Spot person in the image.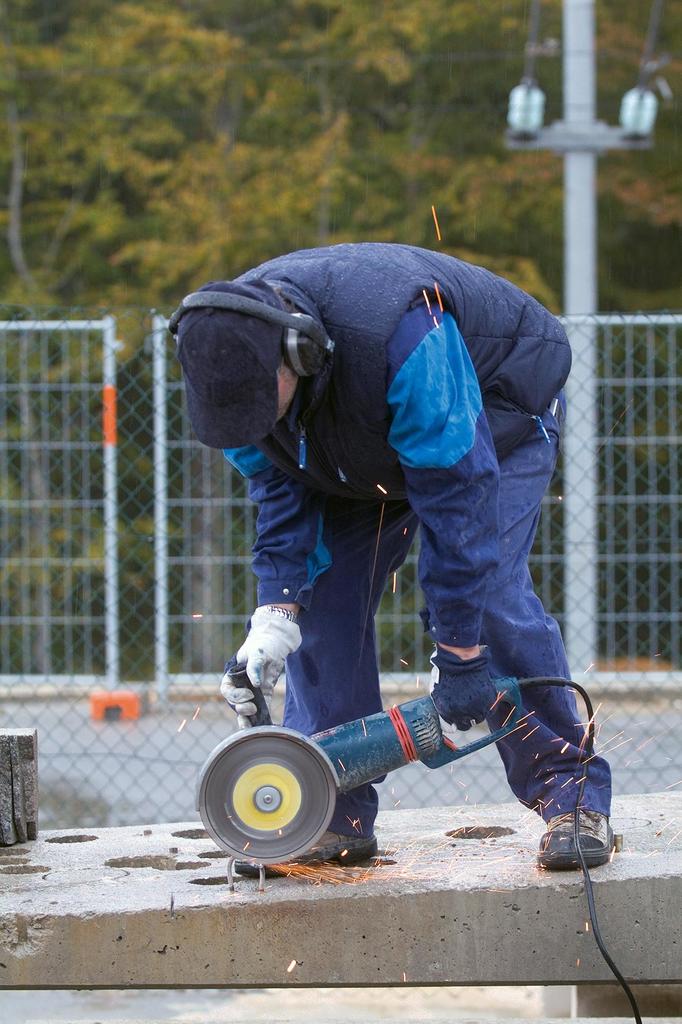
person found at crop(178, 236, 621, 869).
